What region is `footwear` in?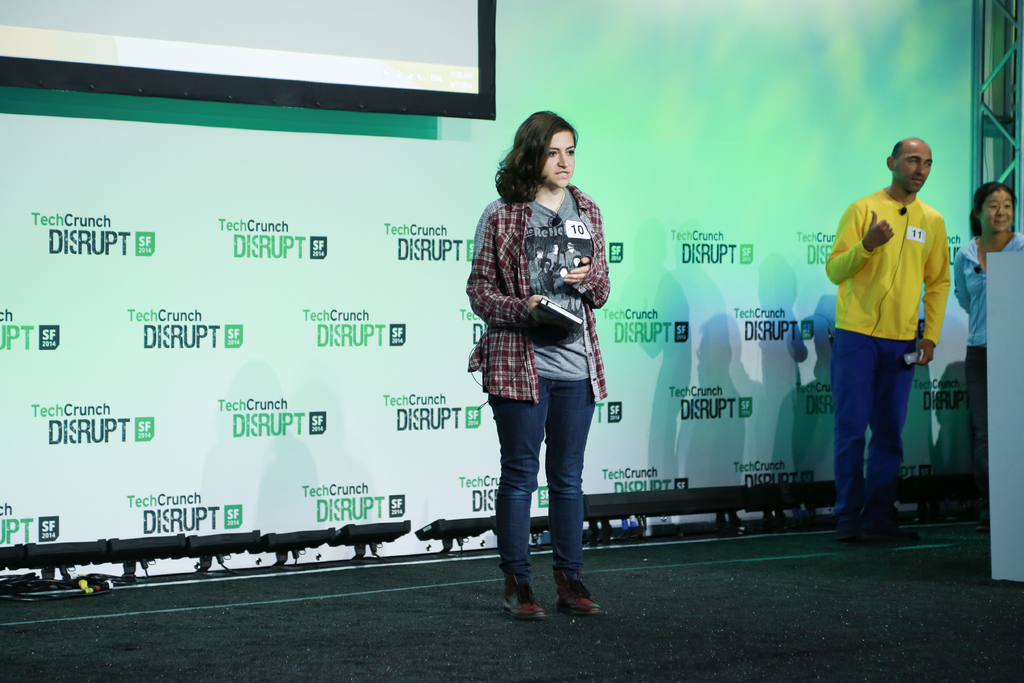
detection(831, 507, 895, 545).
